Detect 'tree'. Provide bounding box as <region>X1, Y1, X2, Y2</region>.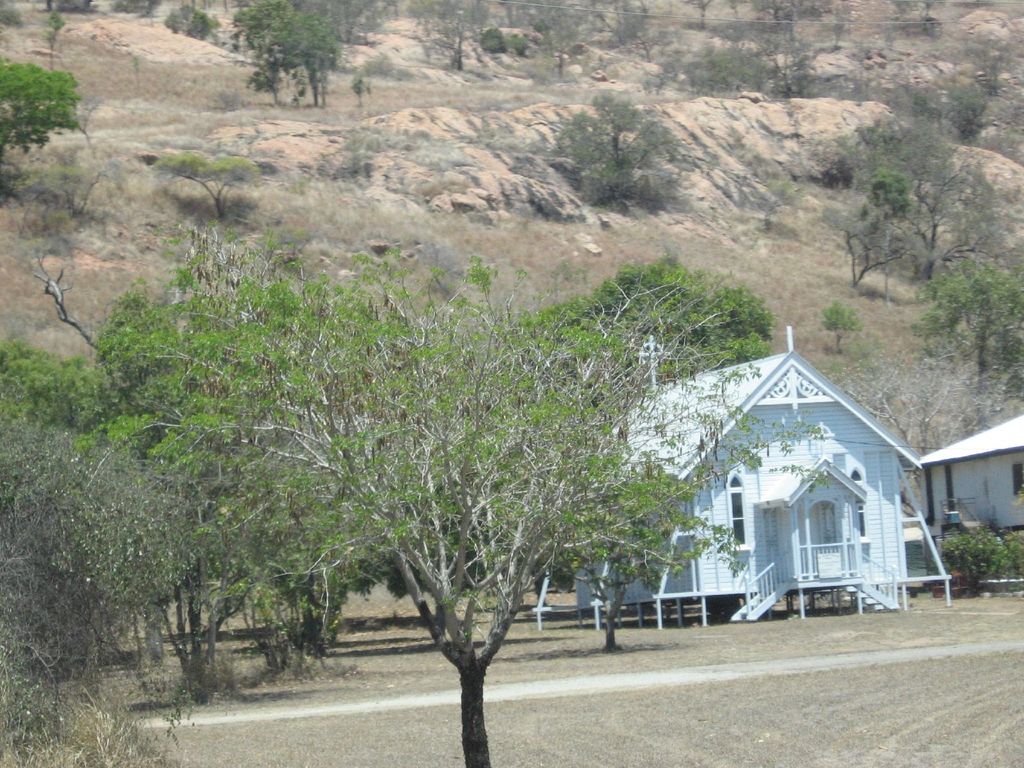
<region>825, 205, 909, 287</region>.
